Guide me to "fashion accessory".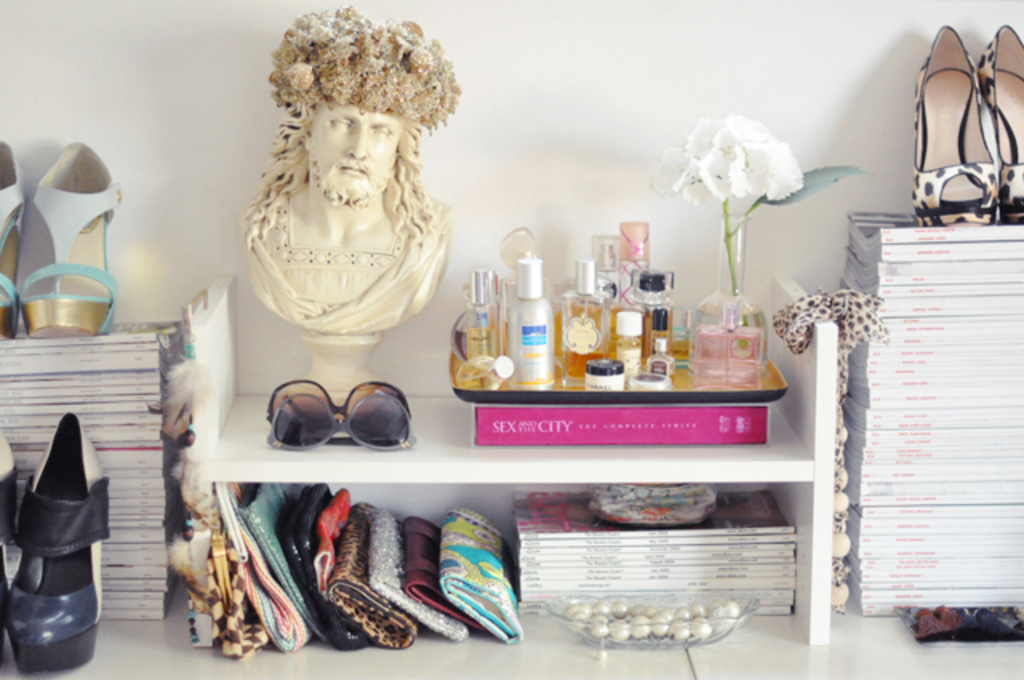
Guidance: region(978, 22, 1022, 227).
